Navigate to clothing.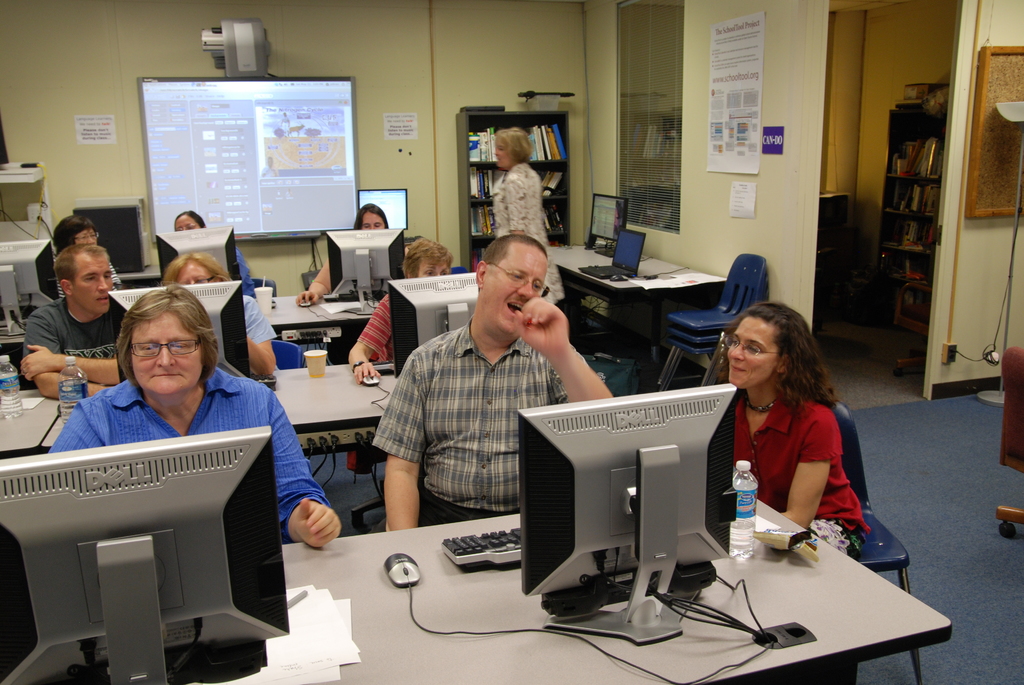
Navigation target: 13:300:129:376.
